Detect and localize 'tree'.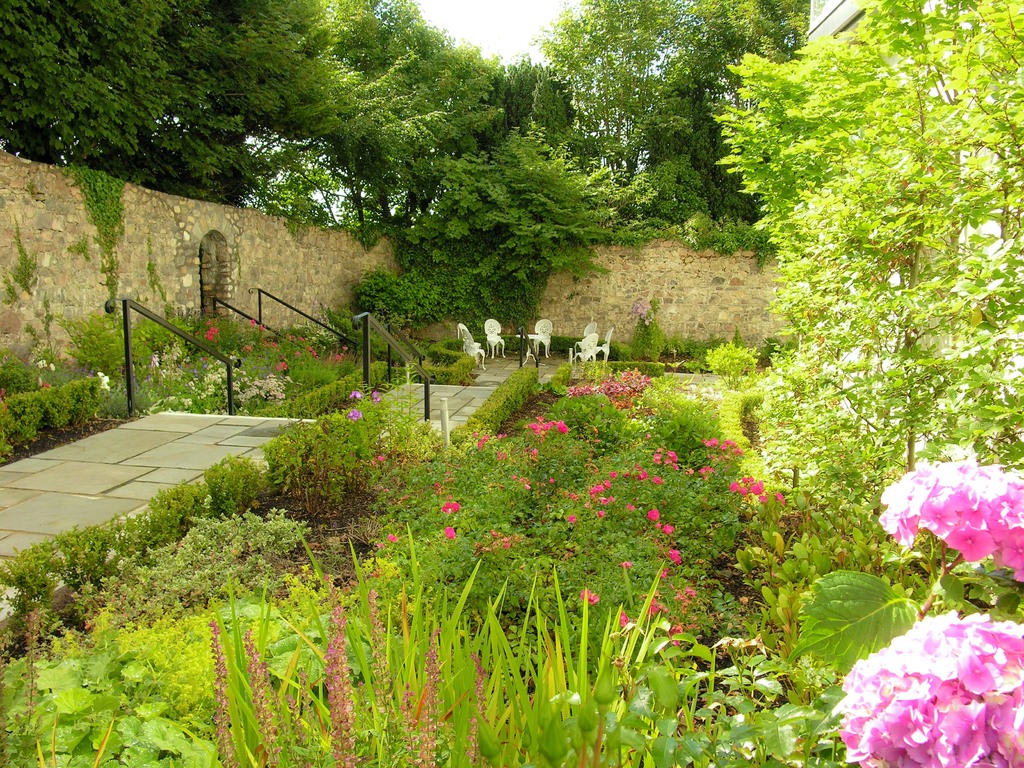
Localized at Rect(545, 2, 833, 254).
